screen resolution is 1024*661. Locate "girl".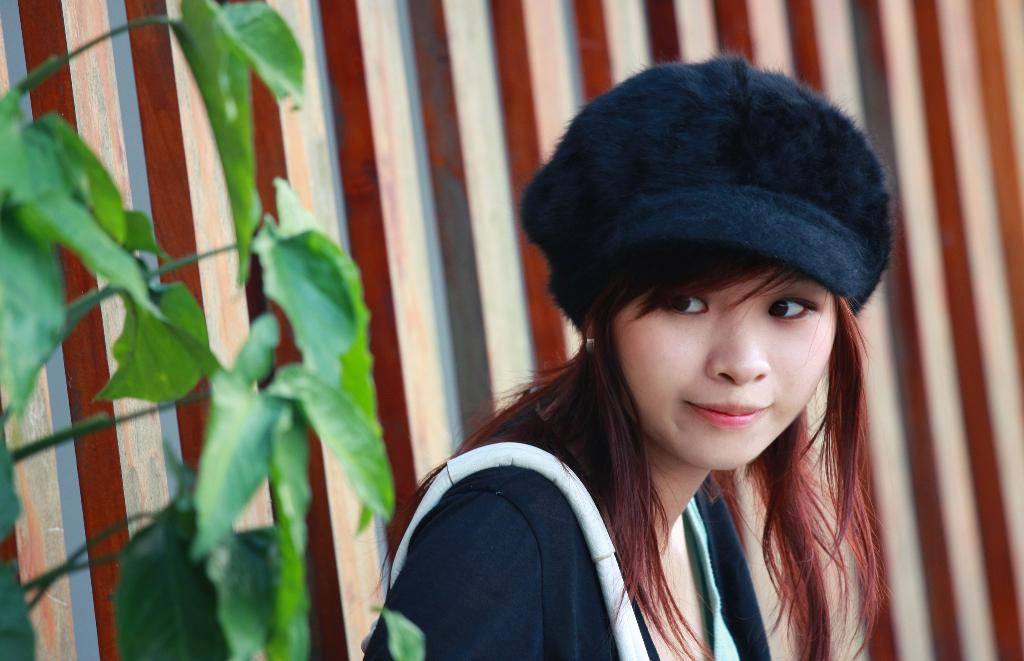
[left=348, top=50, right=886, bottom=660].
